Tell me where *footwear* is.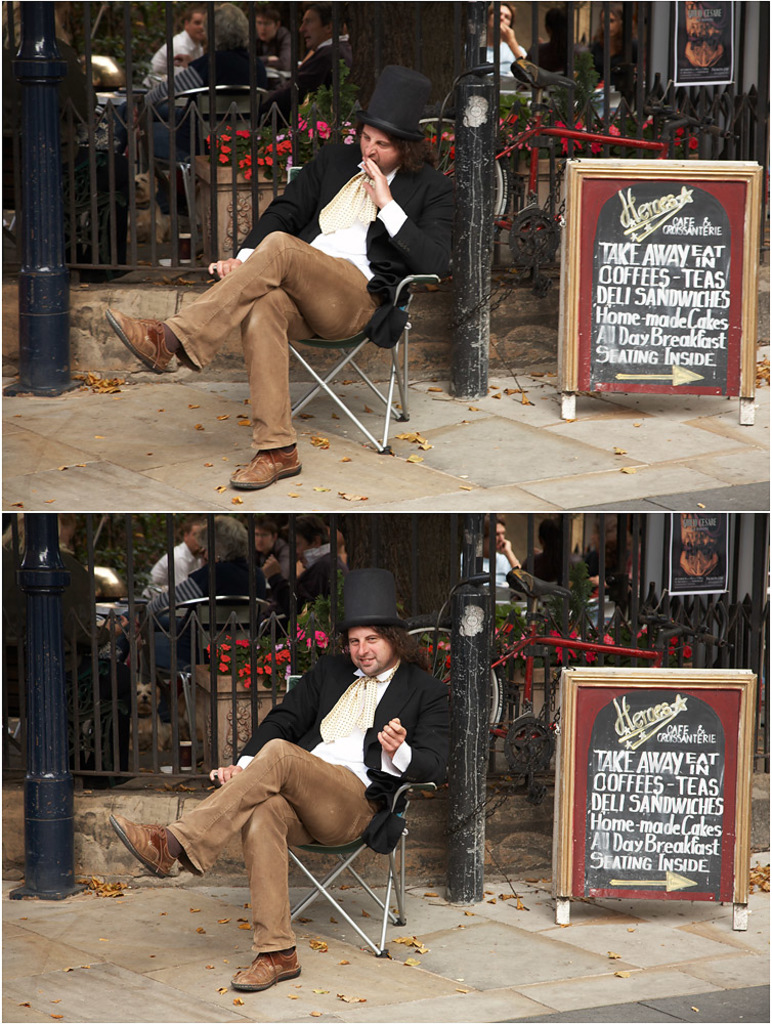
*footwear* is at [x1=100, y1=307, x2=171, y2=373].
